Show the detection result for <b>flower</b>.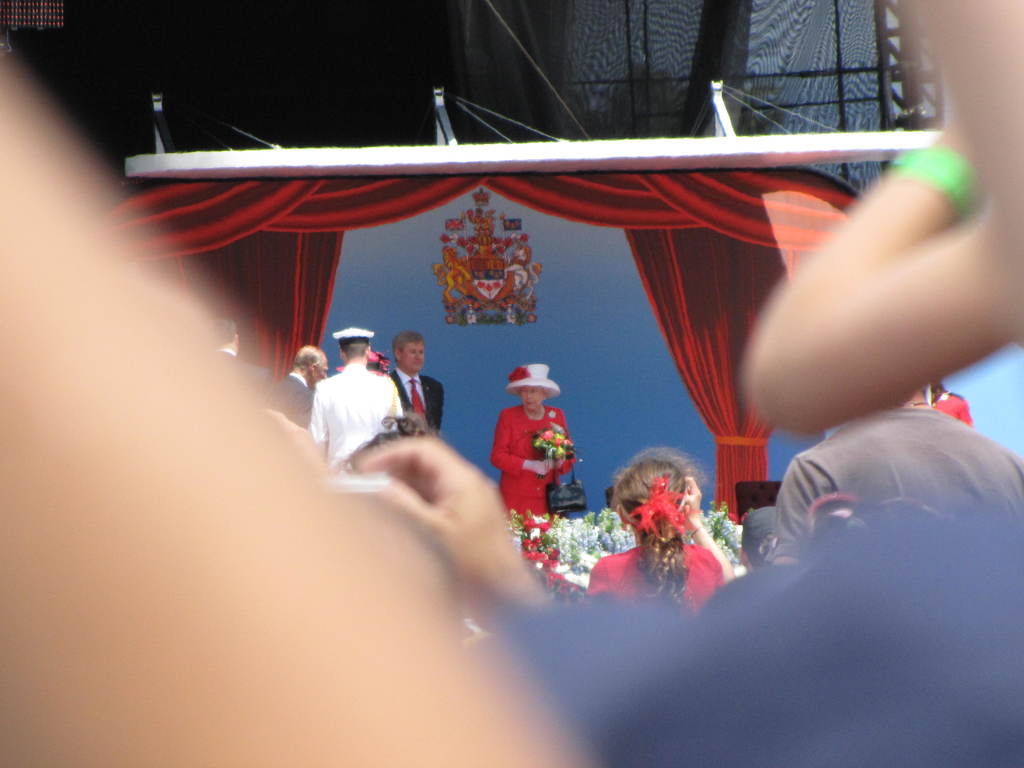
crop(508, 315, 514, 323).
